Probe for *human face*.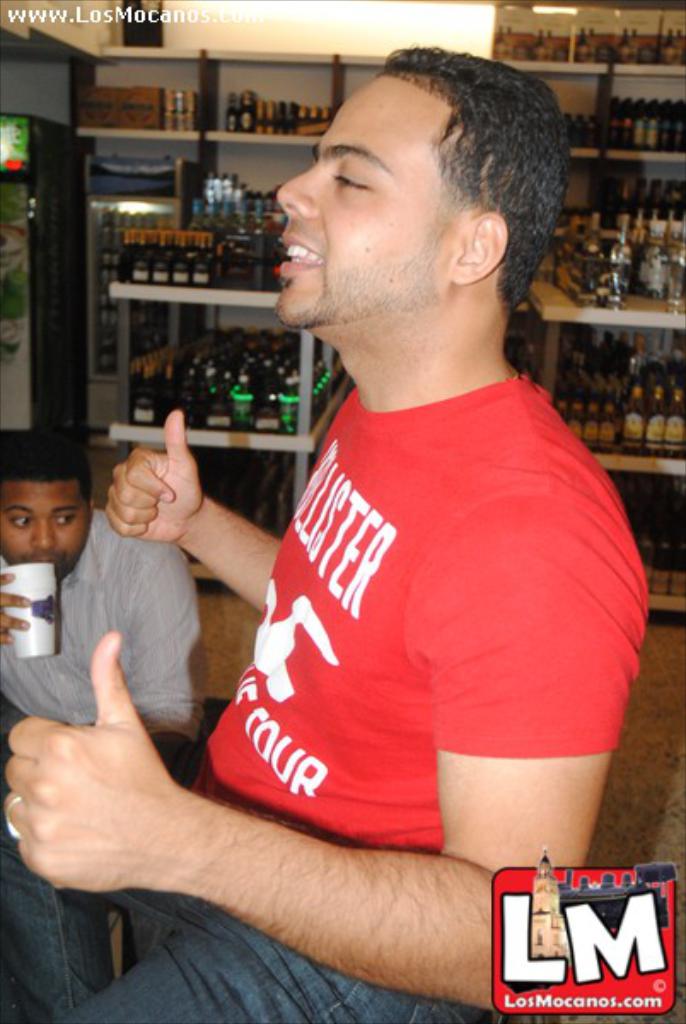
Probe result: region(0, 483, 92, 582).
